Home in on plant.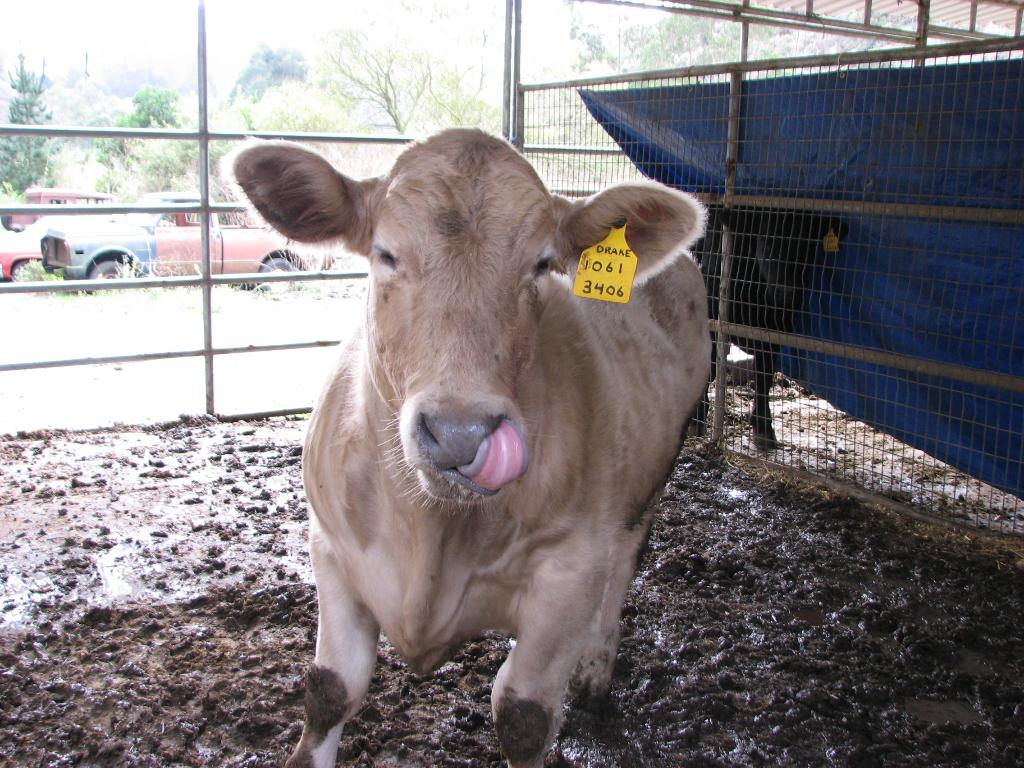
Homed in at x1=7 y1=257 x2=63 y2=292.
